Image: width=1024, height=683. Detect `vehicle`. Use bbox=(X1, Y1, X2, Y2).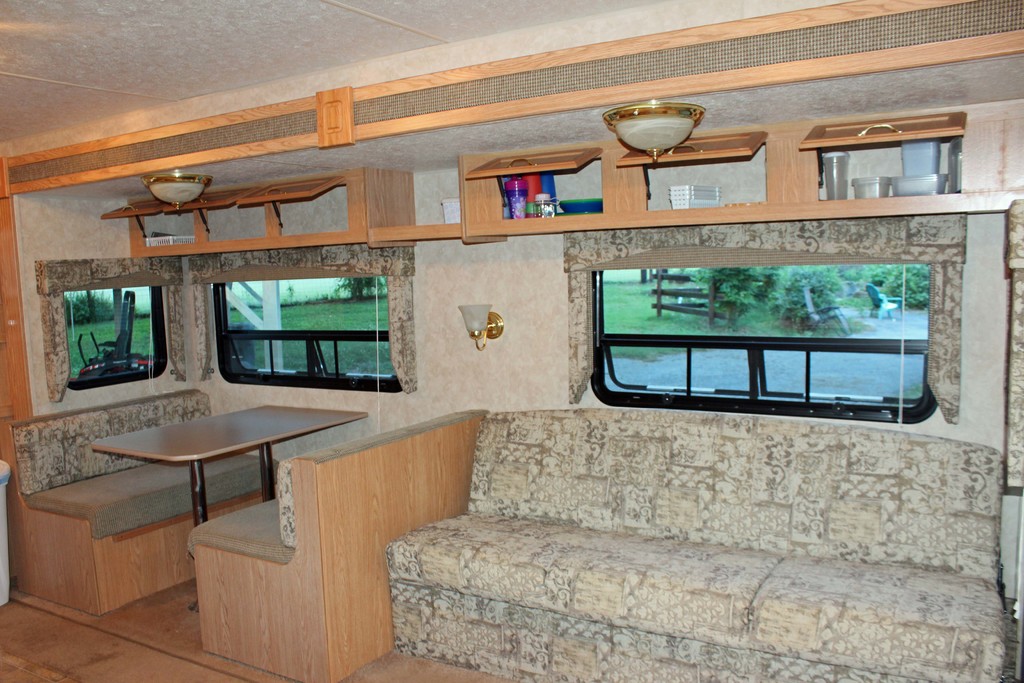
bbox=(66, 288, 163, 384).
